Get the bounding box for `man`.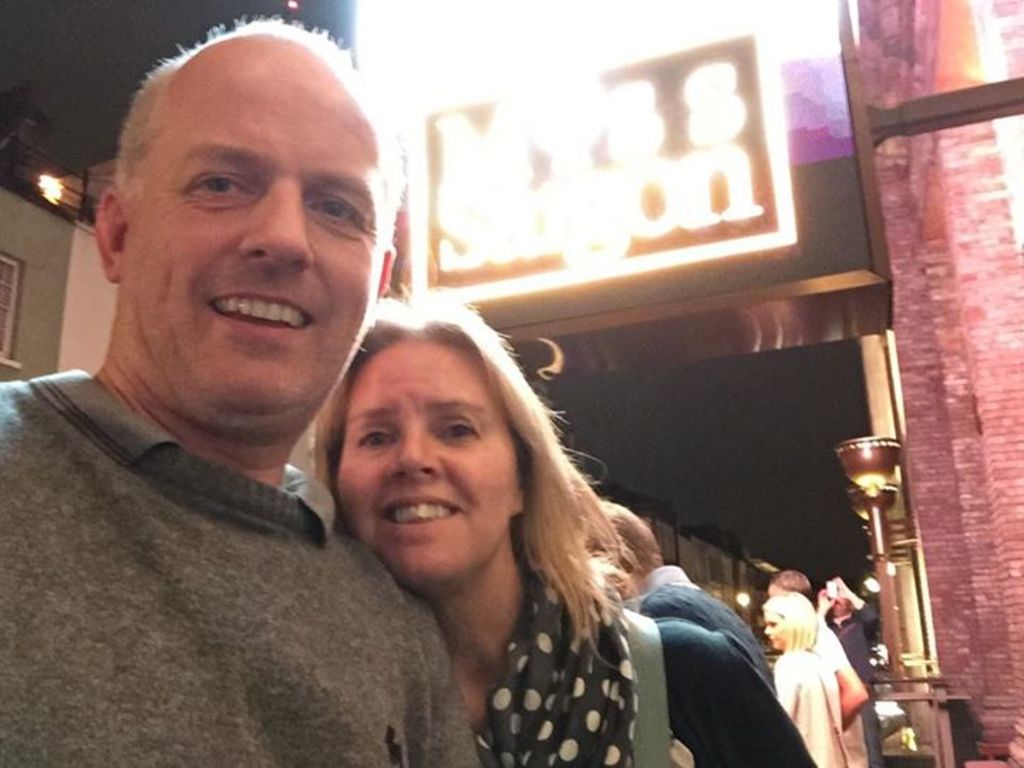
crop(0, 13, 411, 765).
